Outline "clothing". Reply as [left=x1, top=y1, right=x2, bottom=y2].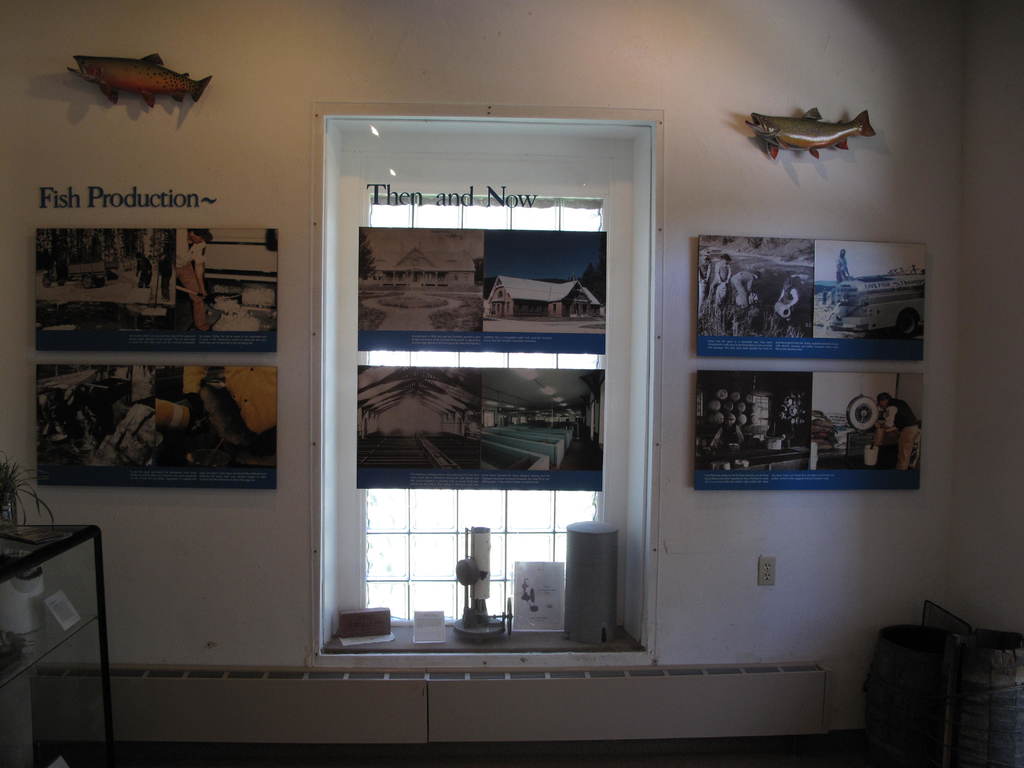
[left=729, top=270, right=756, bottom=310].
